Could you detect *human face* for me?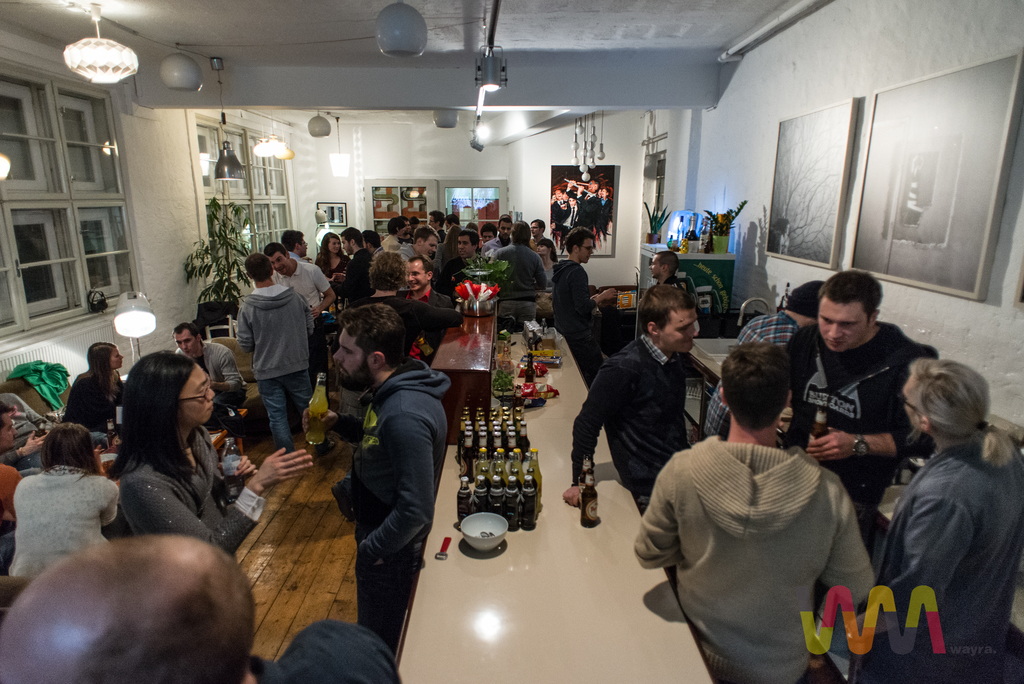
Detection result: box=[180, 363, 213, 426].
